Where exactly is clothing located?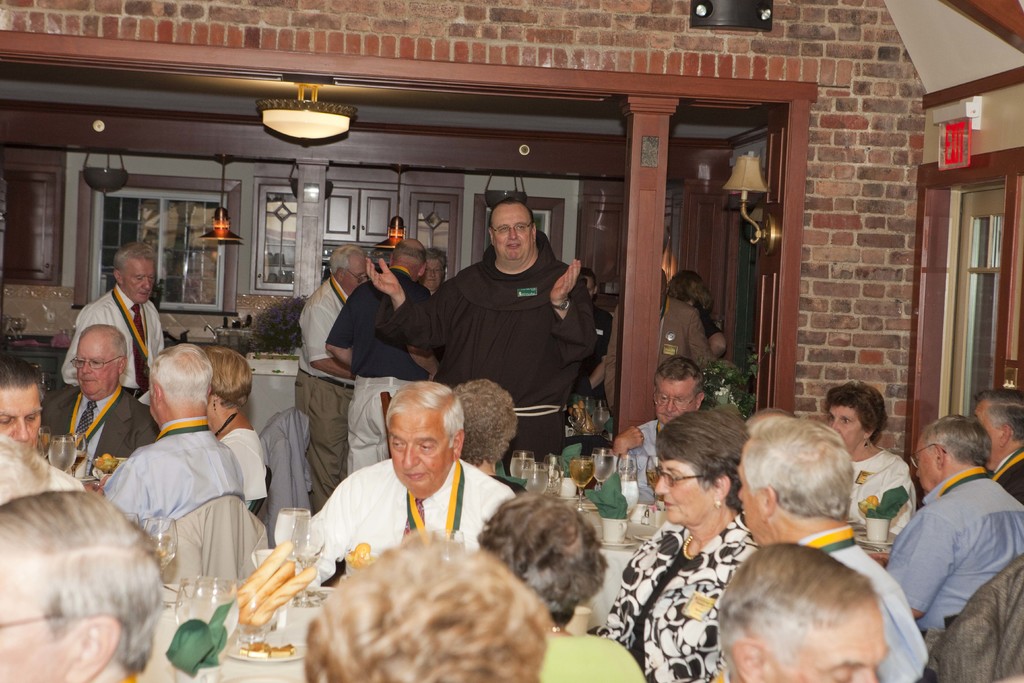
Its bounding box is (left=368, top=251, right=592, bottom=481).
